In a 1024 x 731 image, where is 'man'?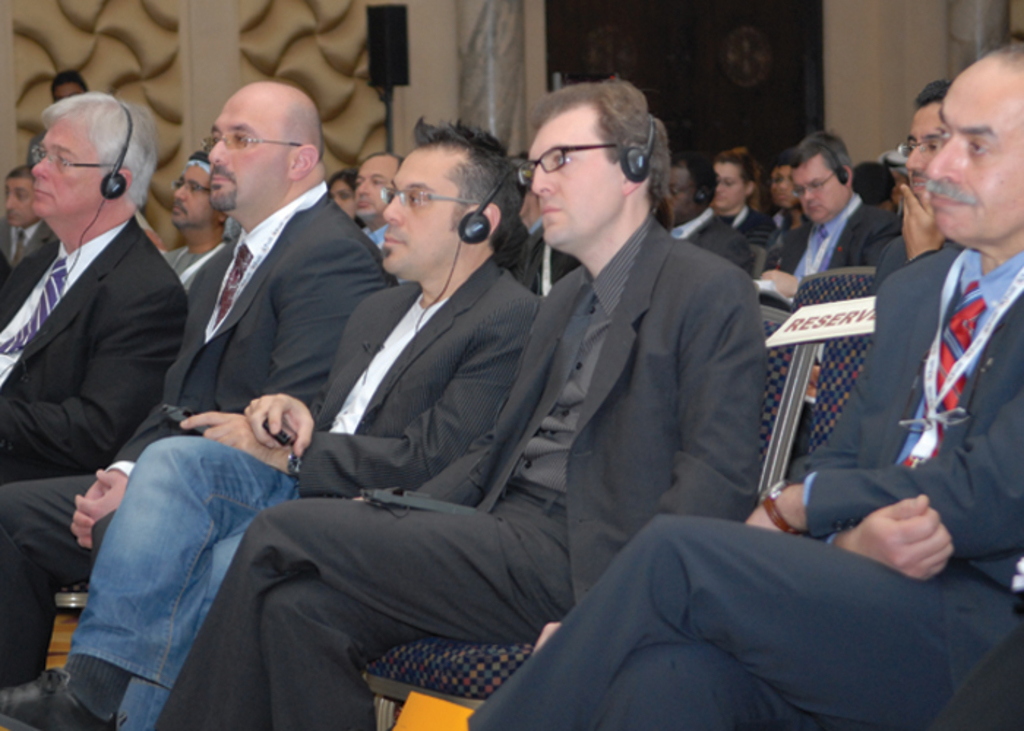
[0,95,193,478].
